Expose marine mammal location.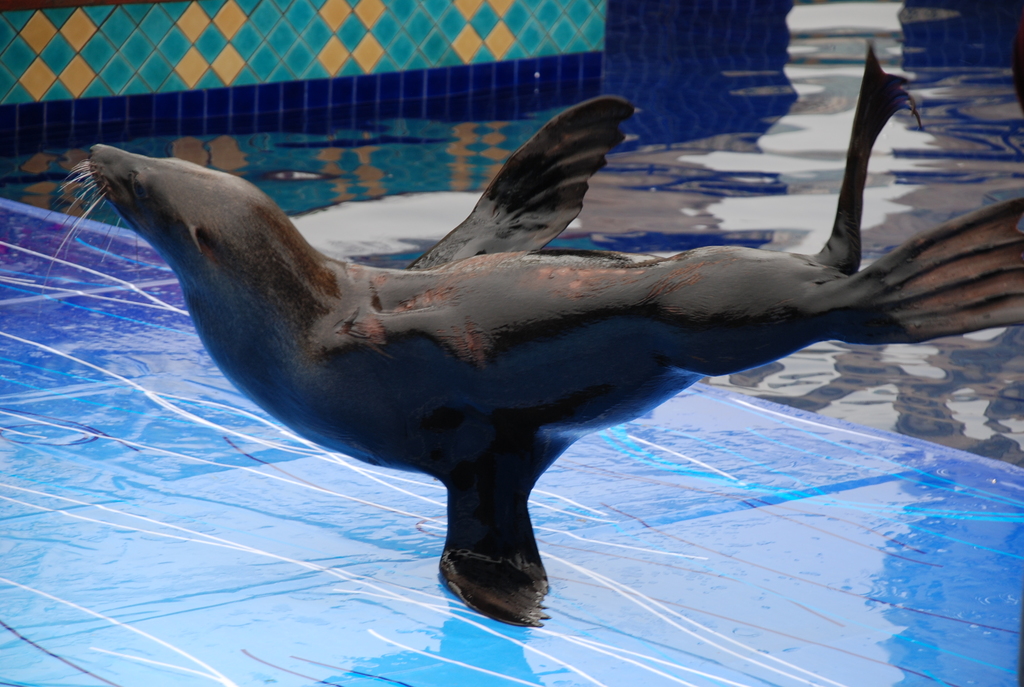
Exposed at box=[79, 60, 1023, 642].
